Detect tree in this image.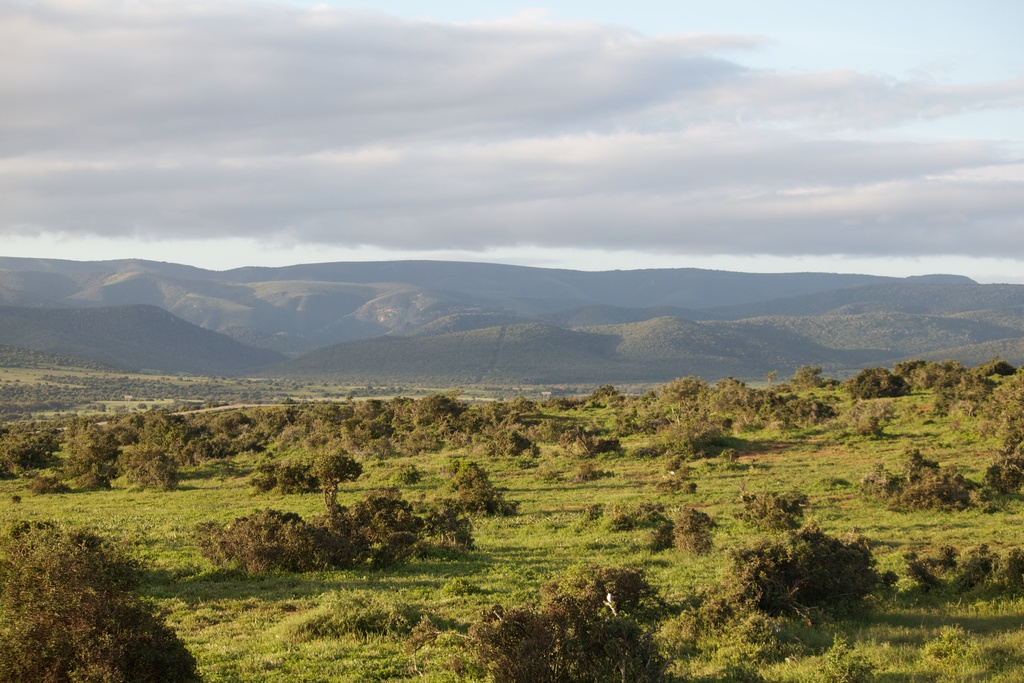
Detection: box=[390, 572, 691, 682].
